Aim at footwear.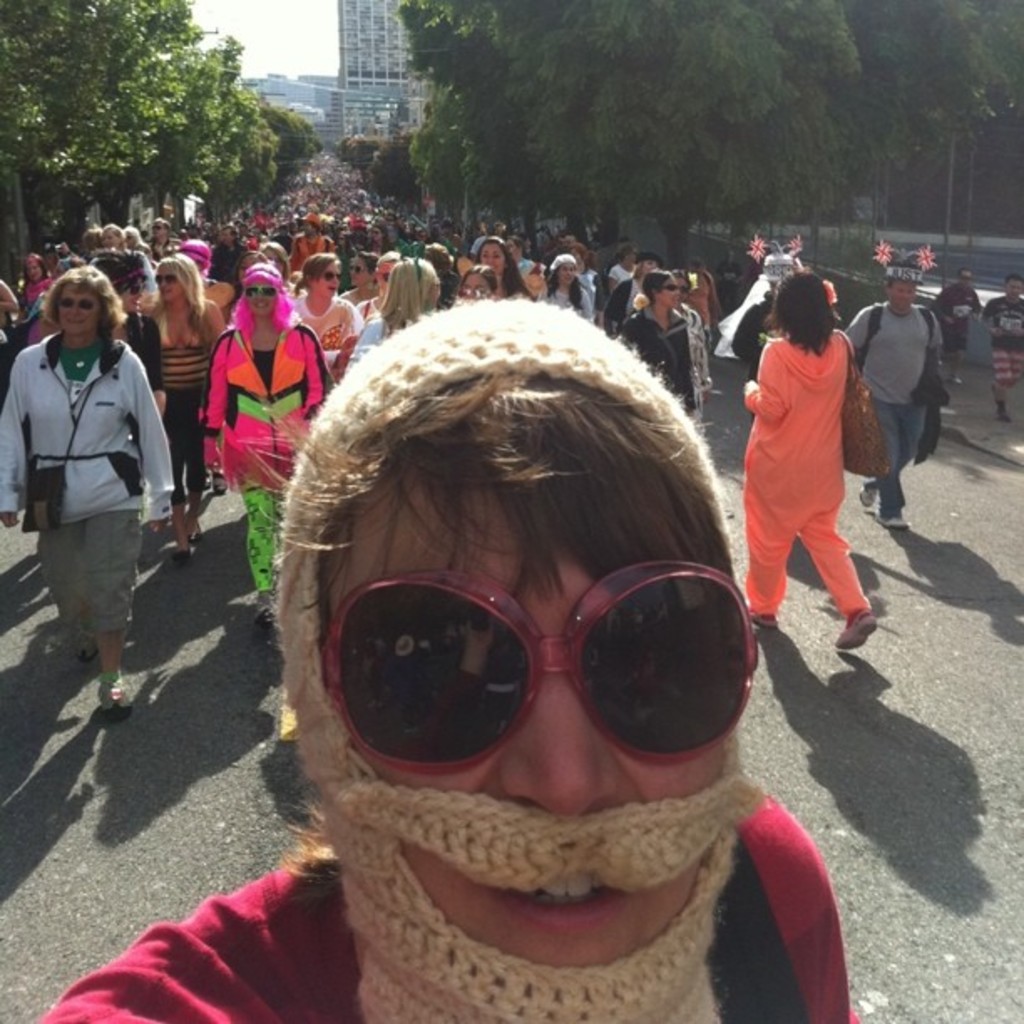
Aimed at select_region(171, 540, 191, 561).
